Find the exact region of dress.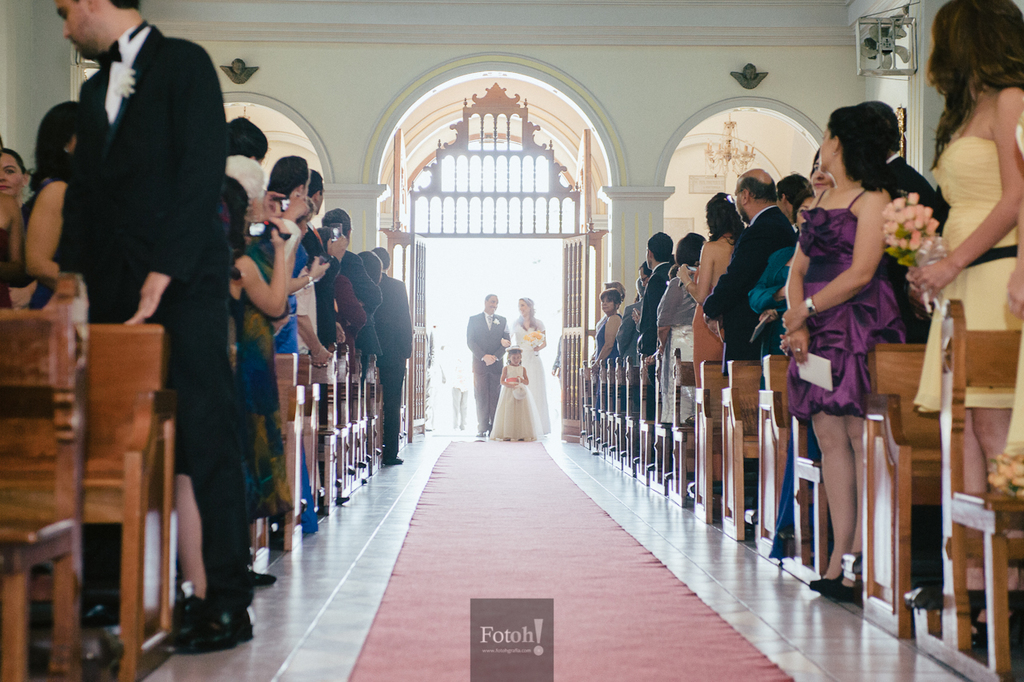
Exact region: [489,362,539,437].
